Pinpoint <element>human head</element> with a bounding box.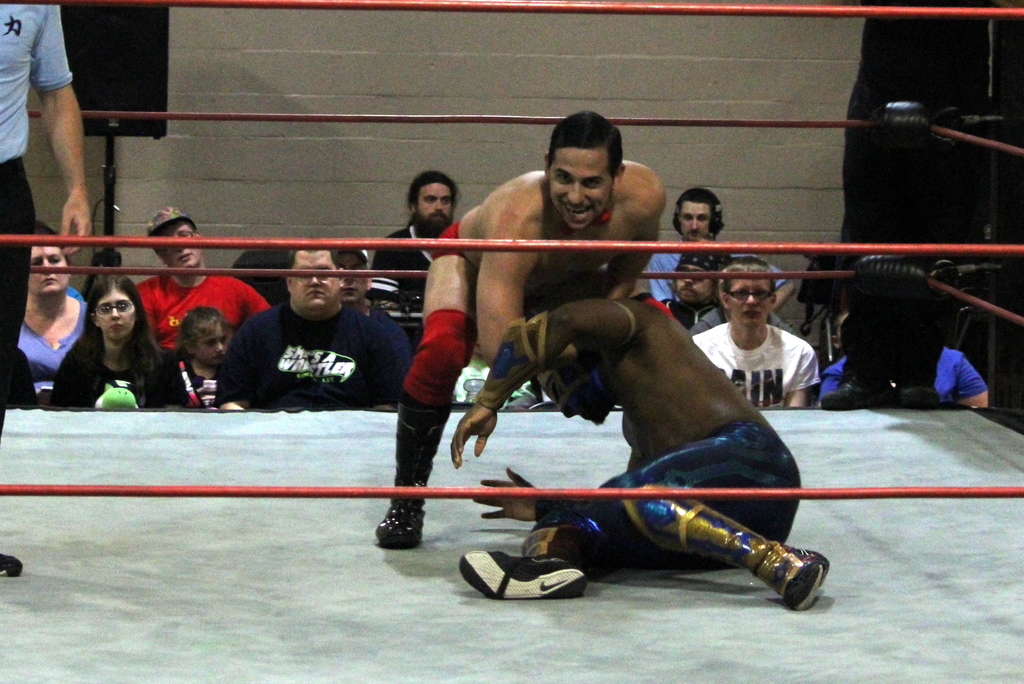
{"x1": 152, "y1": 207, "x2": 207, "y2": 273}.
